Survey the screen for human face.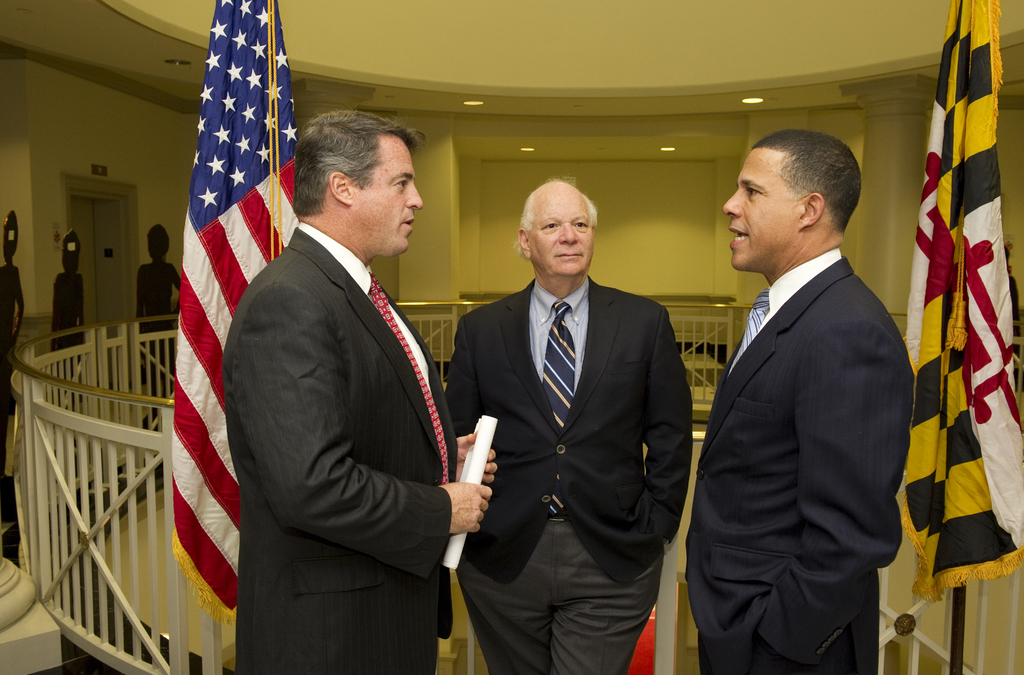
Survey found: BBox(527, 197, 596, 281).
